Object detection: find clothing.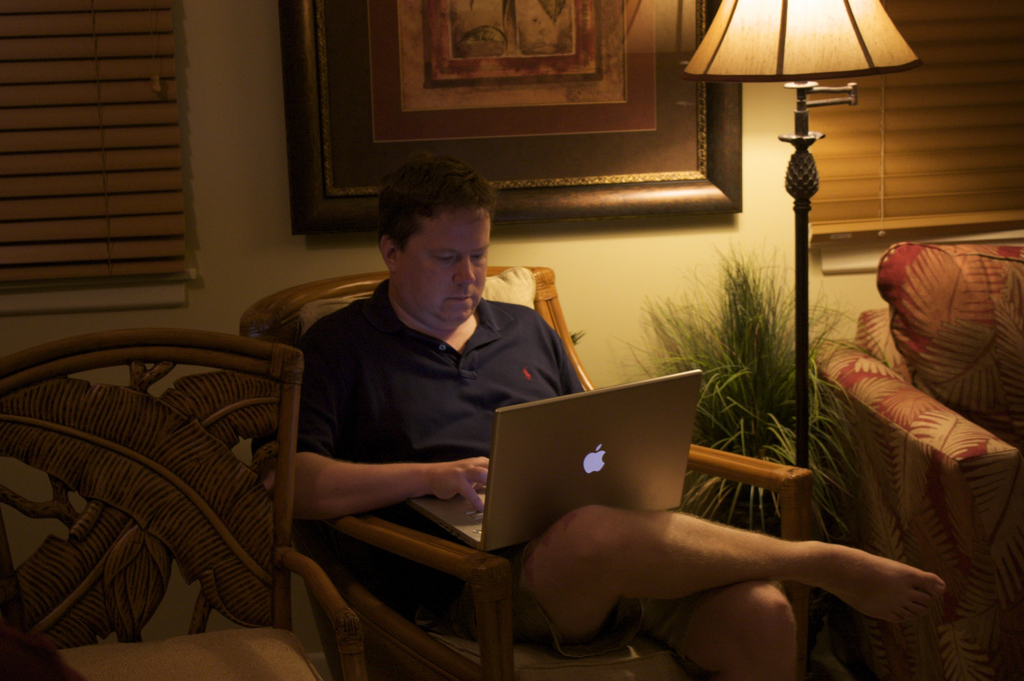
bbox=[300, 275, 693, 670].
